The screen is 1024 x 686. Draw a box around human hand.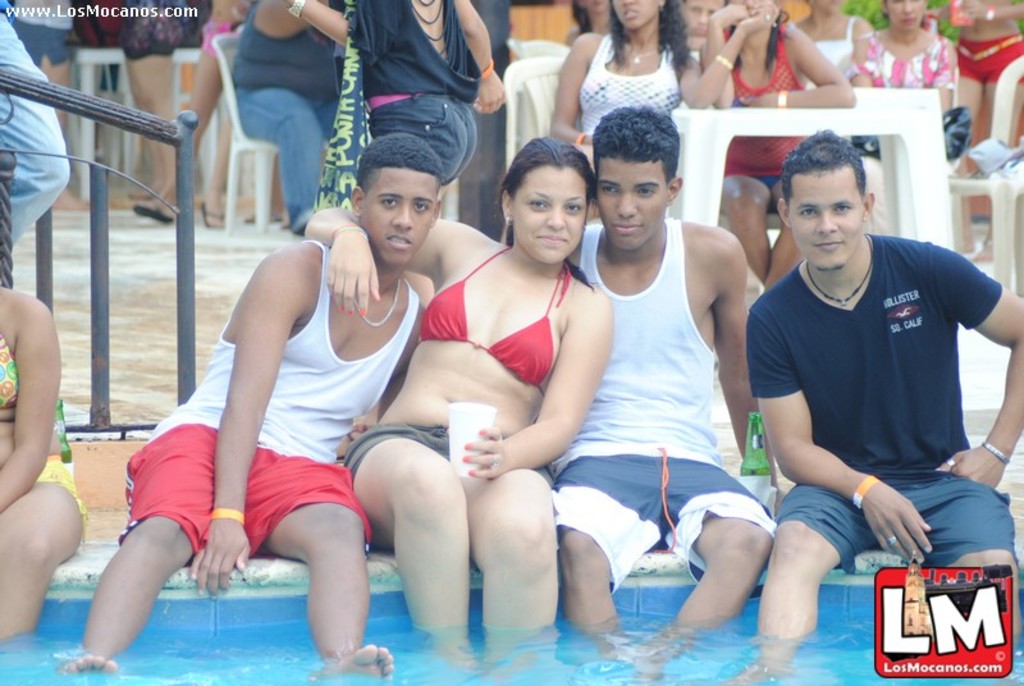
locate(960, 0, 993, 24).
